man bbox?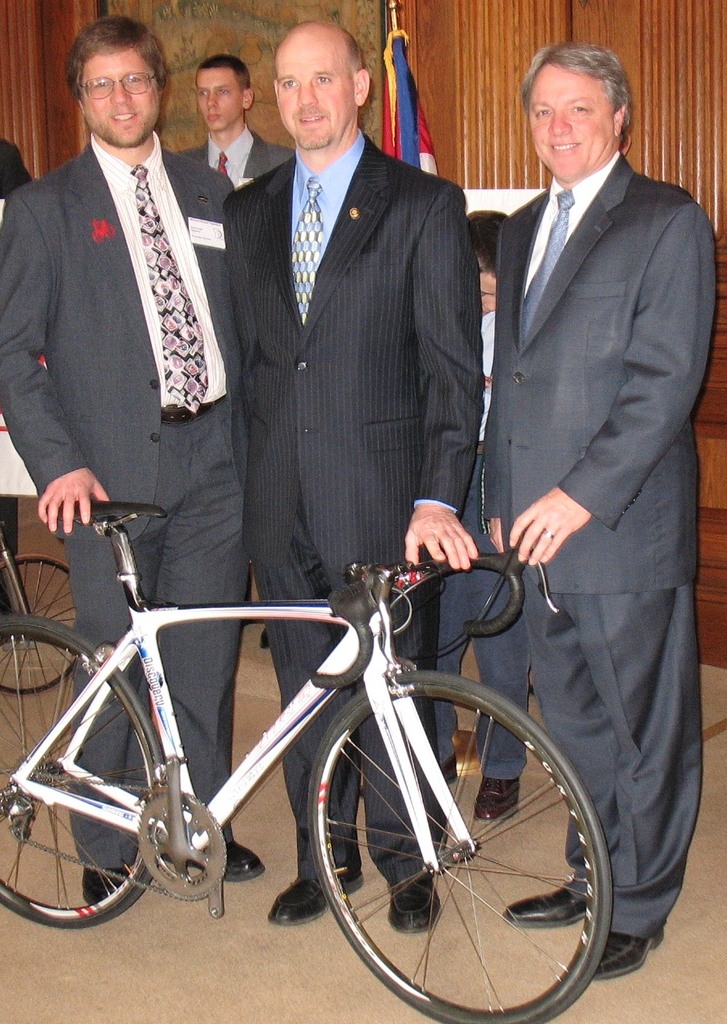
221:23:485:931
